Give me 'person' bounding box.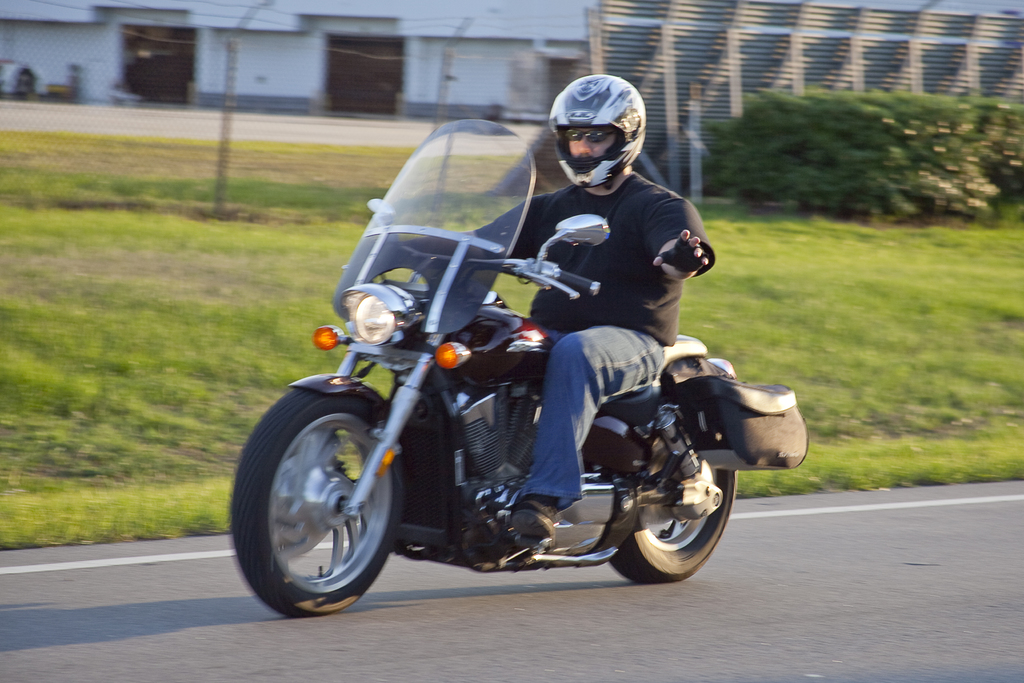
406:74:717:537.
